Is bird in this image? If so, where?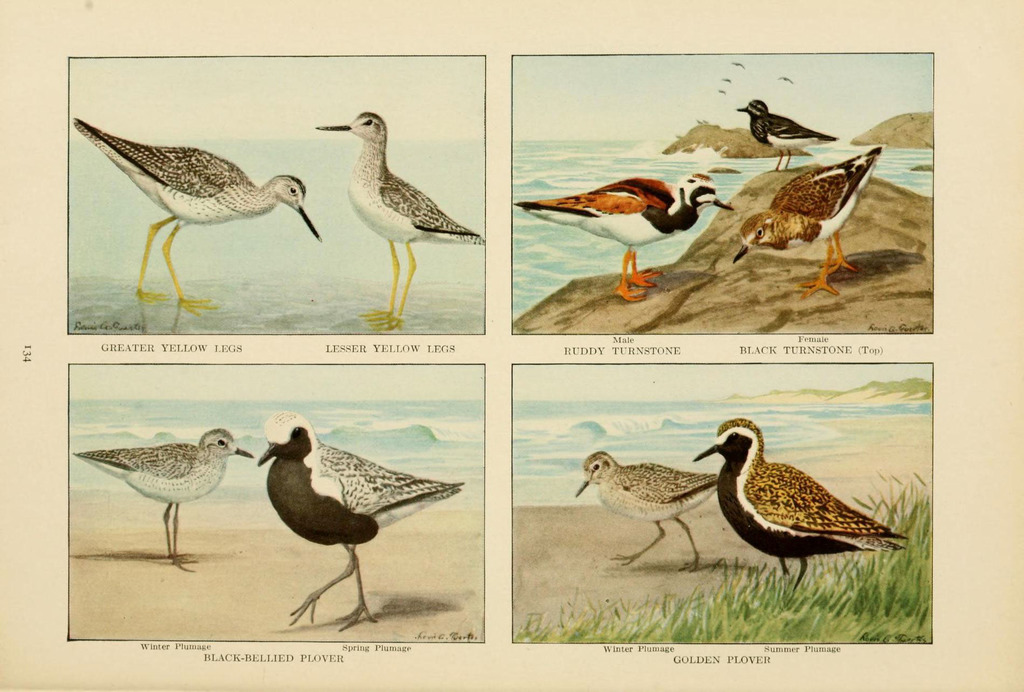
Yes, at (left=731, top=97, right=837, bottom=175).
